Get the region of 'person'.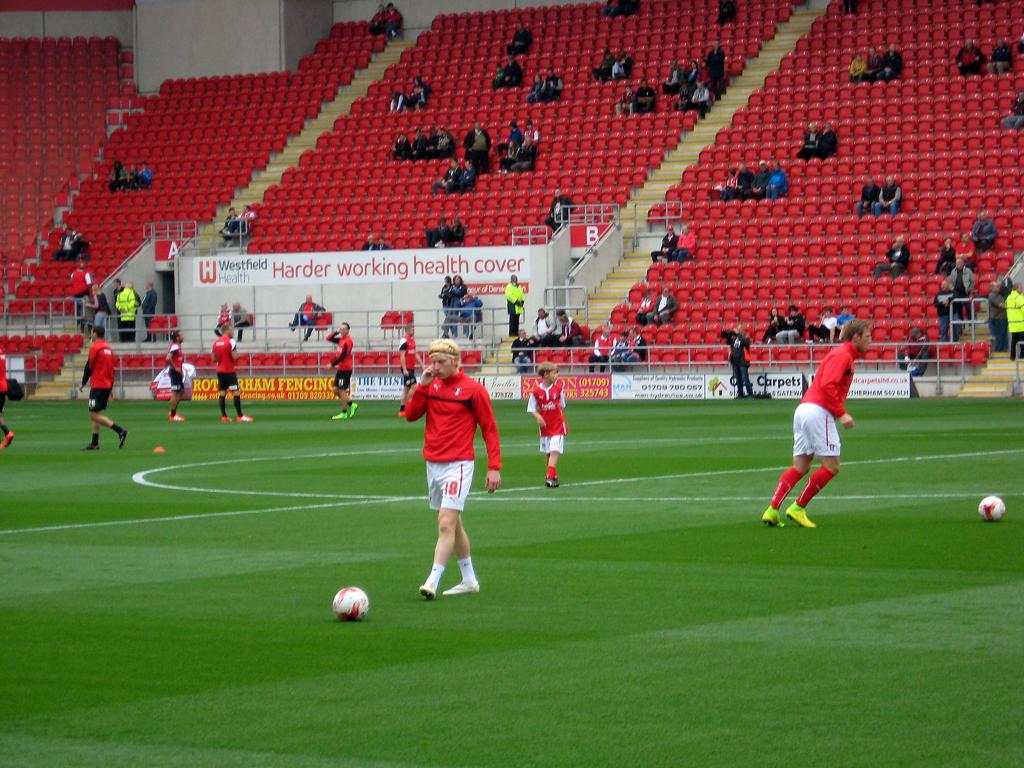
{"left": 523, "top": 357, "right": 569, "bottom": 485}.
